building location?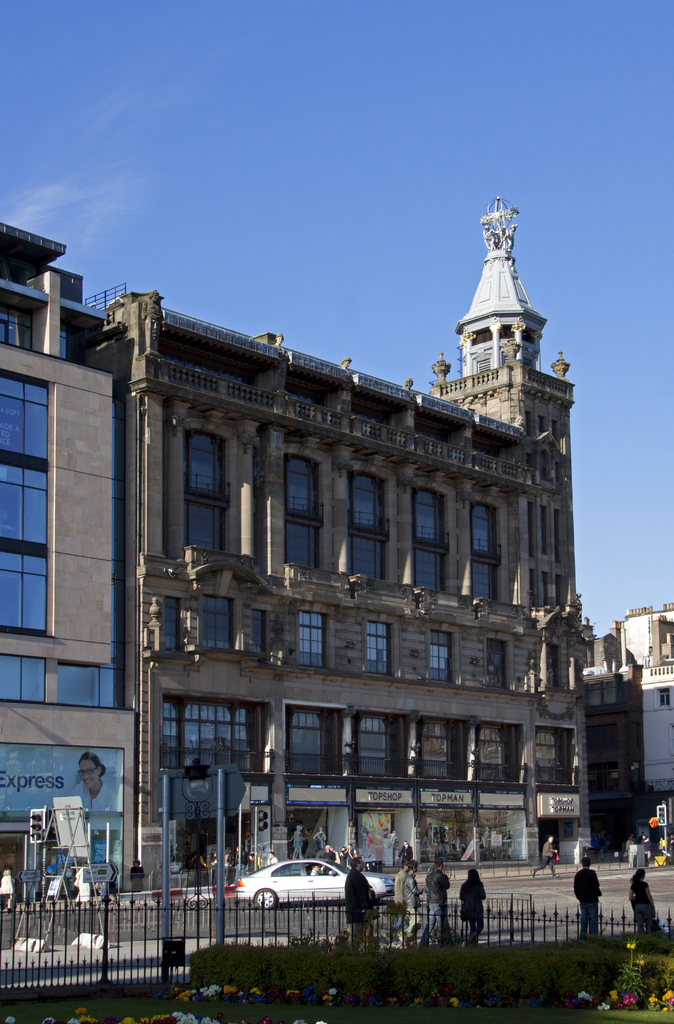
(x1=0, y1=223, x2=134, y2=904)
